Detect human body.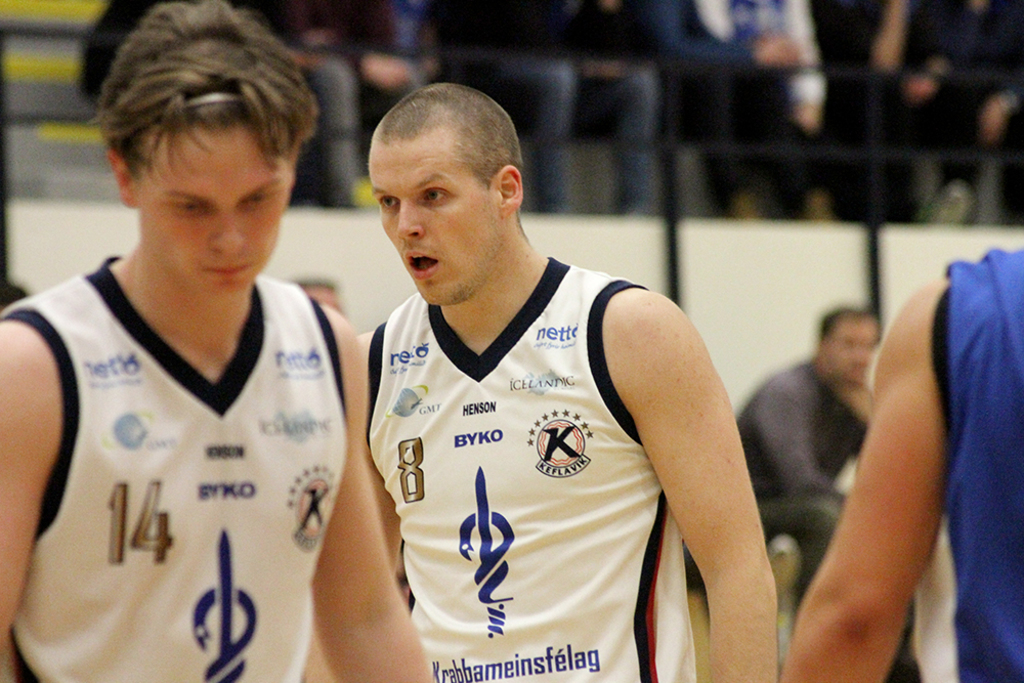
Detected at {"x1": 780, "y1": 241, "x2": 1023, "y2": 682}.
